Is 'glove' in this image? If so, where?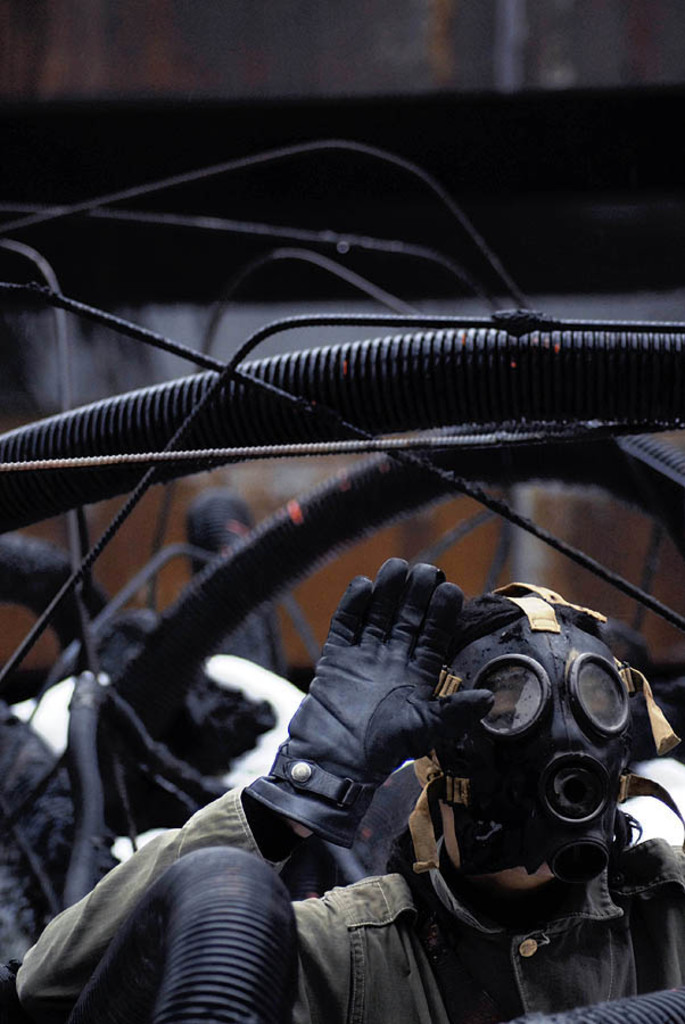
Yes, at crop(241, 554, 496, 842).
